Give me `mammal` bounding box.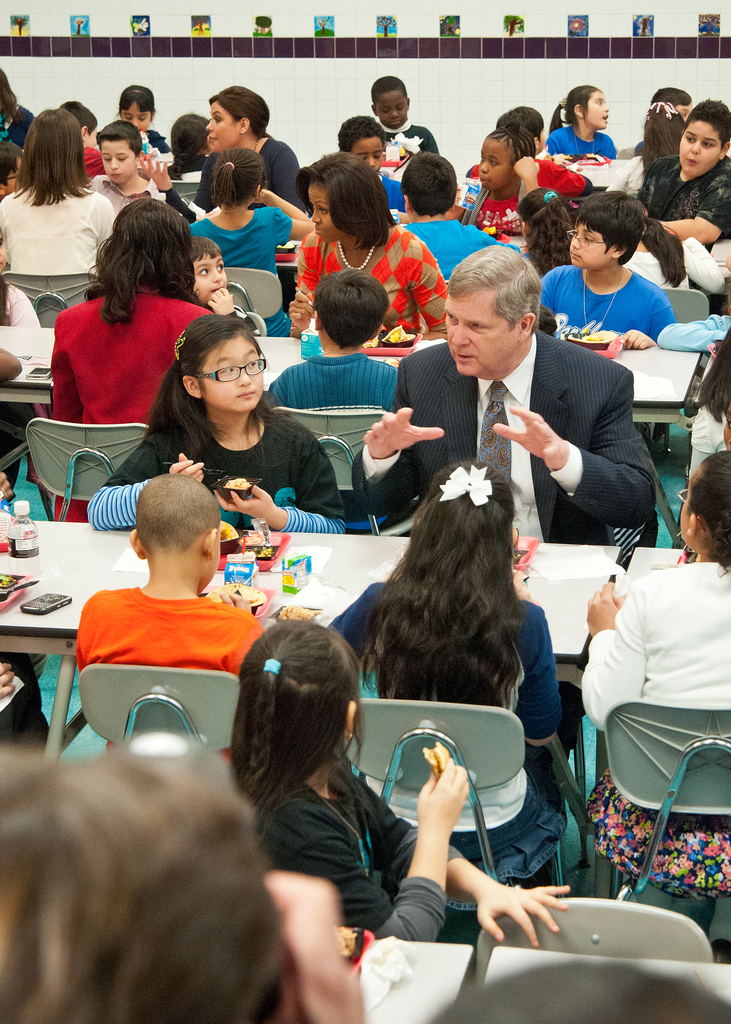
[x1=4, y1=106, x2=120, y2=266].
